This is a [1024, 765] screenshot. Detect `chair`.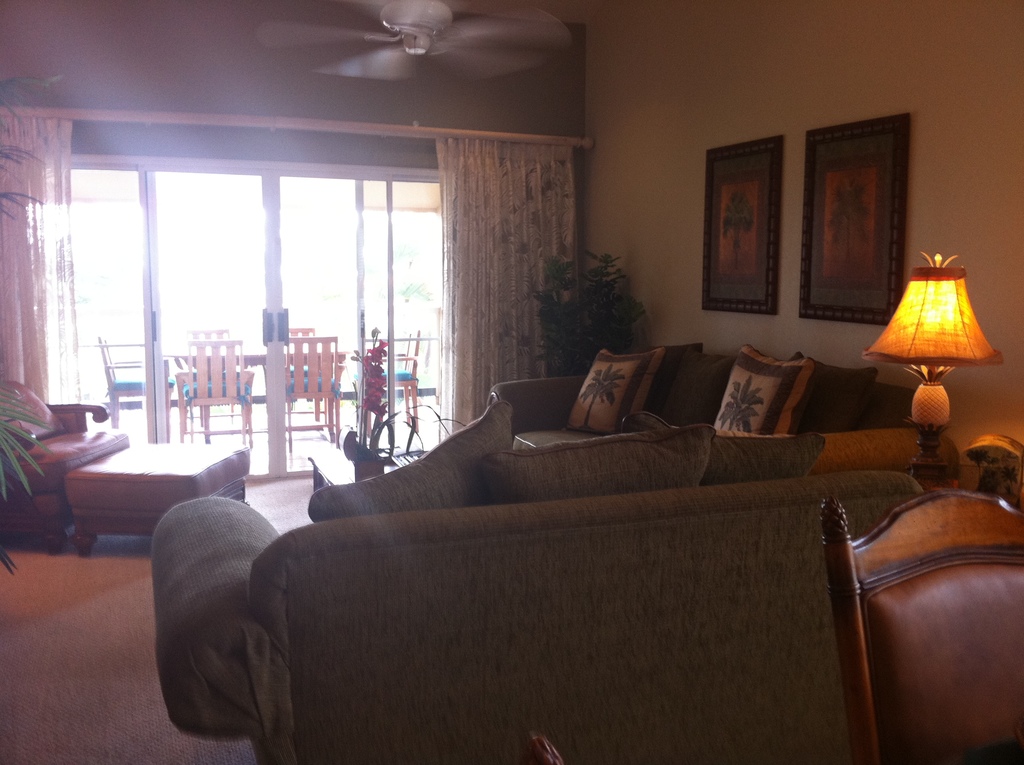
[282, 335, 342, 453].
